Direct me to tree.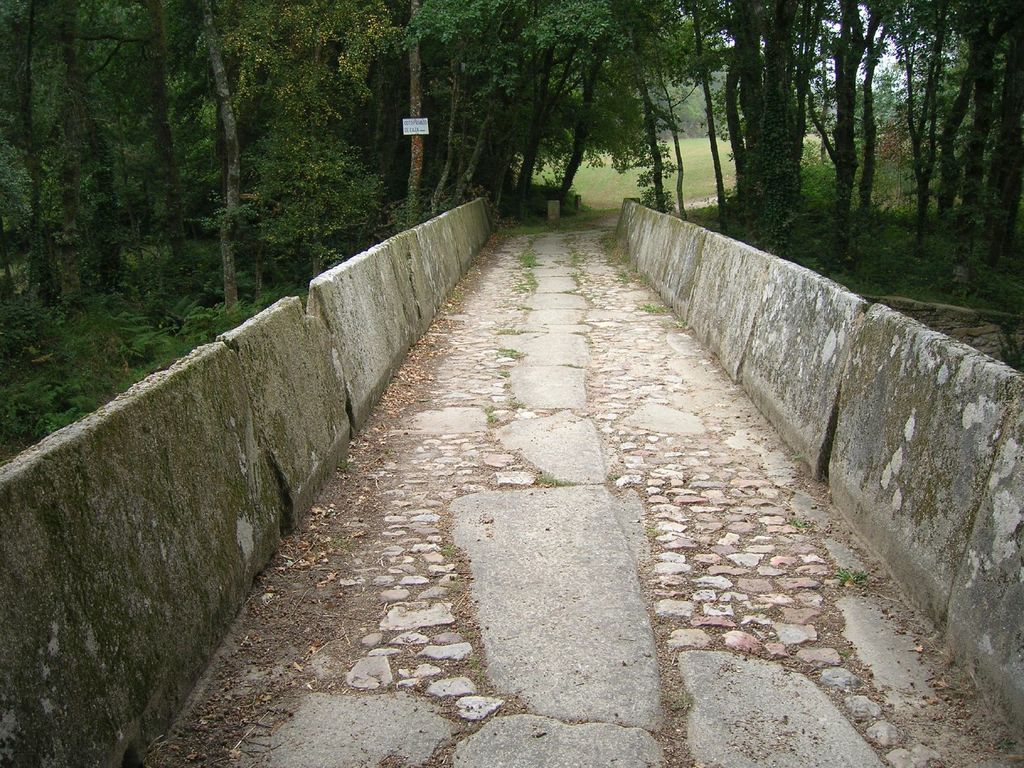
Direction: [left=252, top=0, right=646, bottom=227].
